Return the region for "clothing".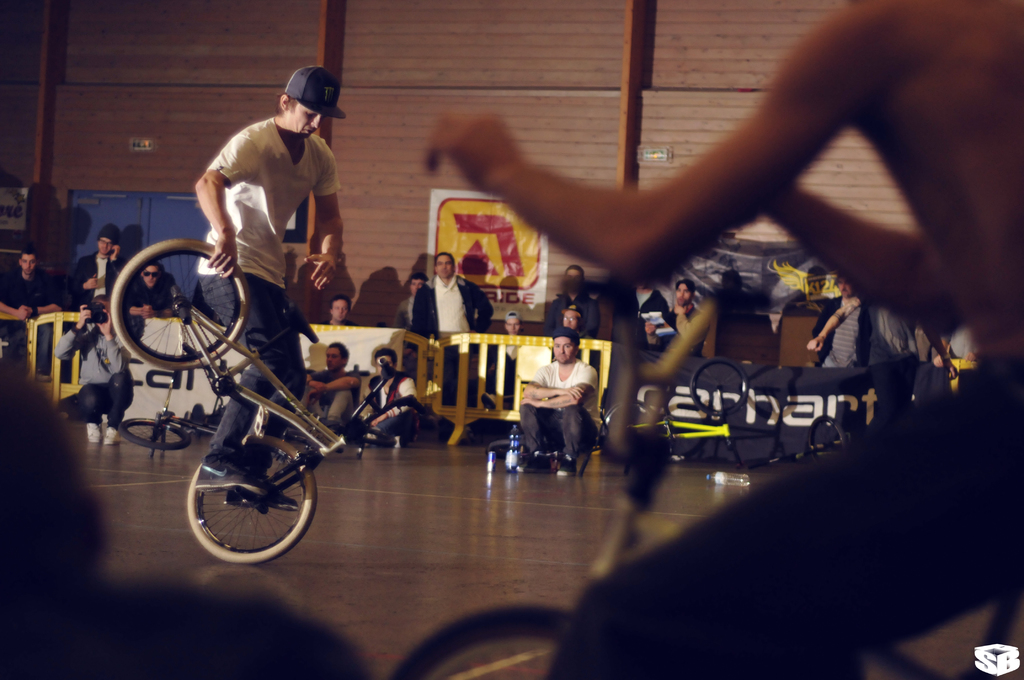
[x1=302, y1=360, x2=351, y2=439].
